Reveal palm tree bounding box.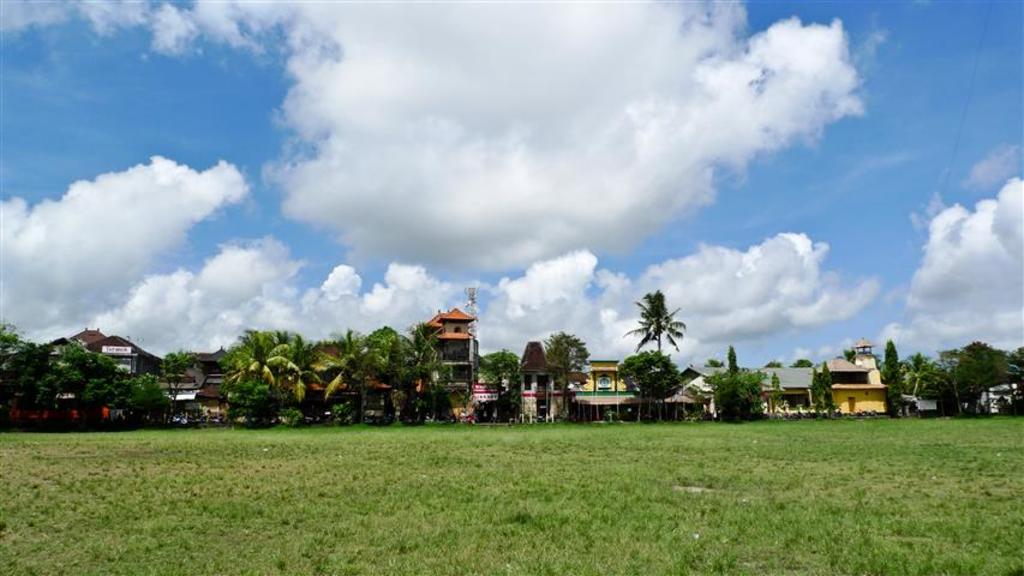
Revealed: (546,332,581,403).
